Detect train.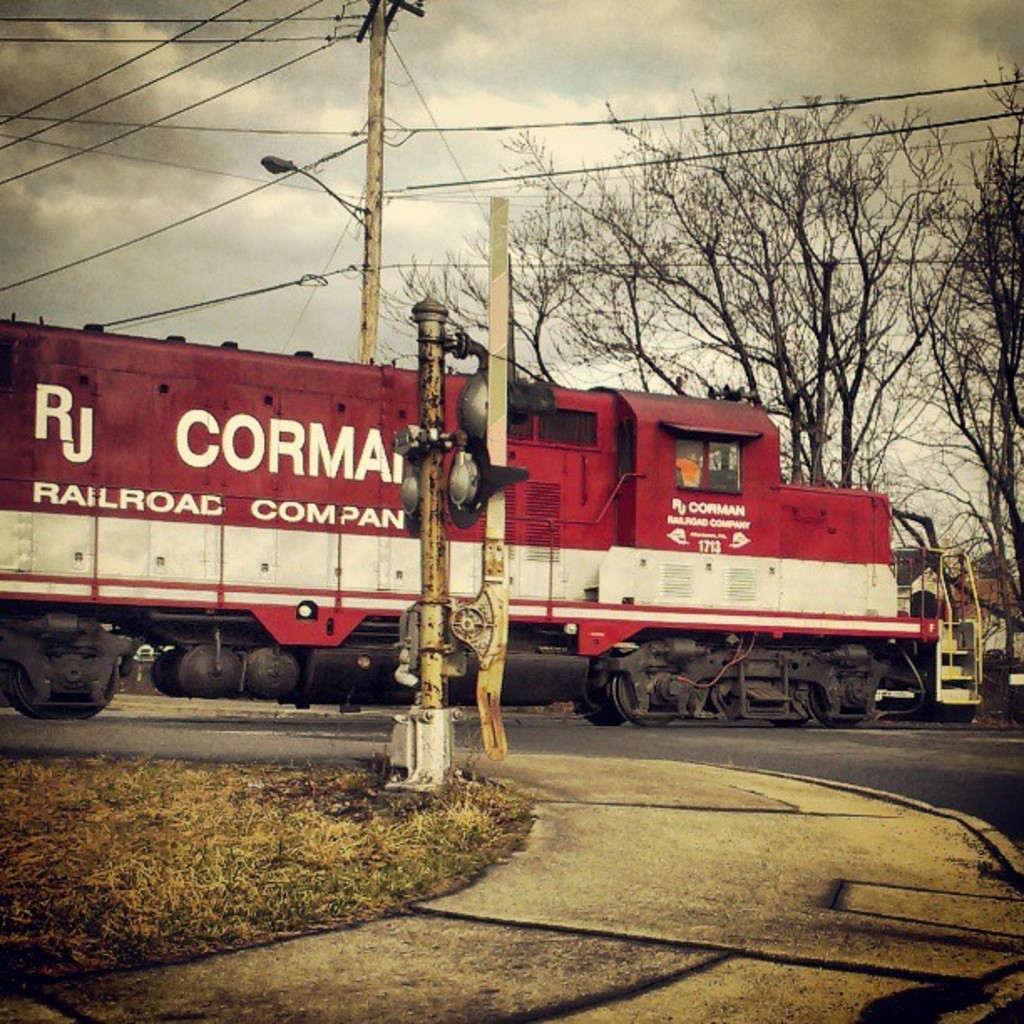
Detected at <box>0,308,940,721</box>.
